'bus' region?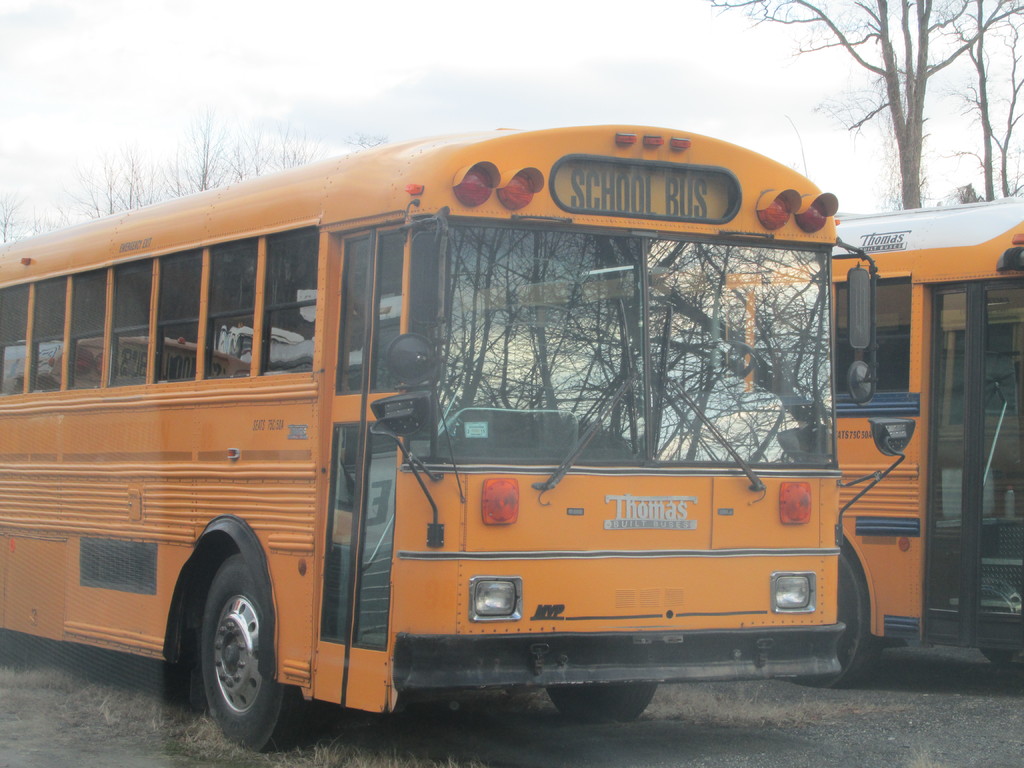
<region>0, 115, 916, 756</region>
